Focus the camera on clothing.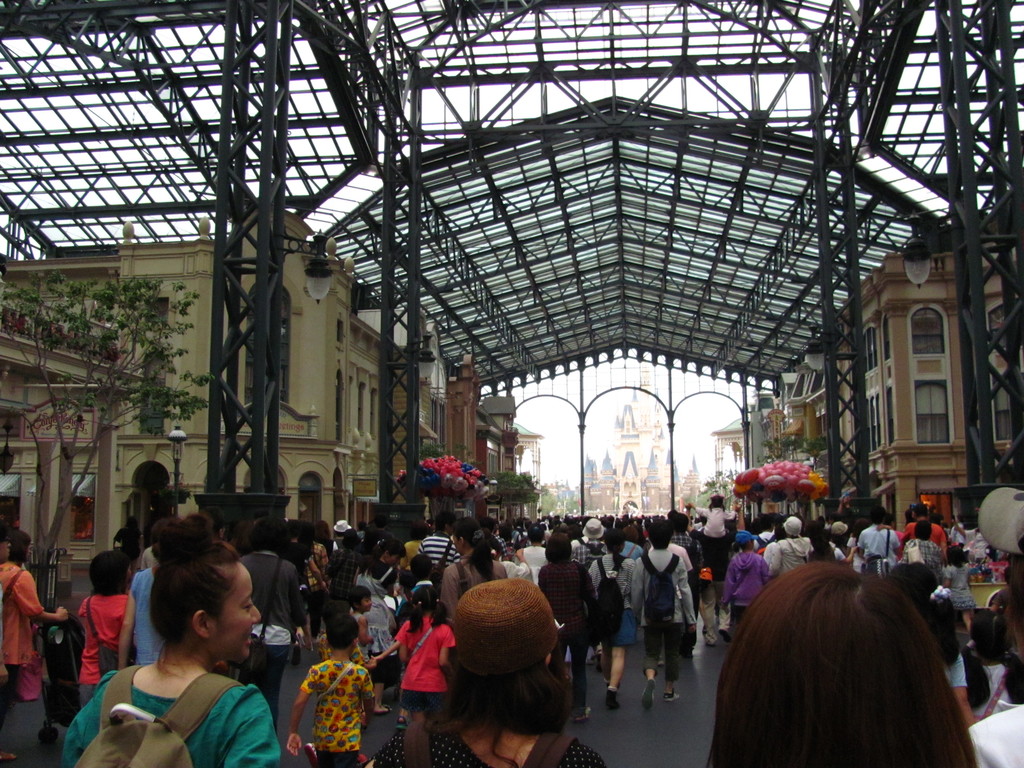
Focus region: 968 700 1023 767.
